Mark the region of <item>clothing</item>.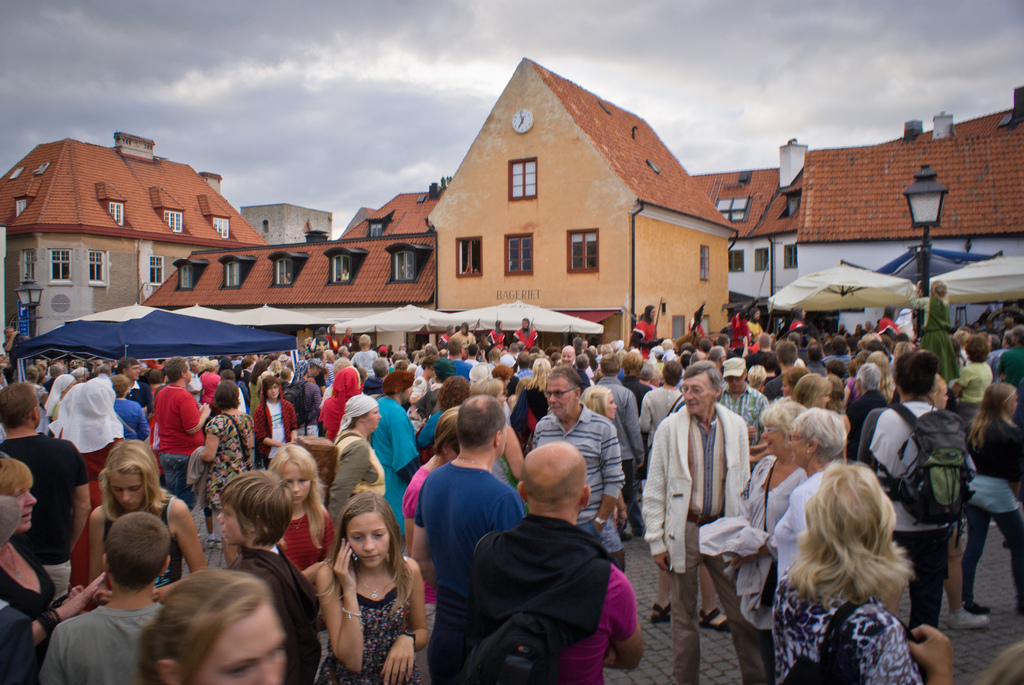
Region: bbox(904, 292, 969, 394).
